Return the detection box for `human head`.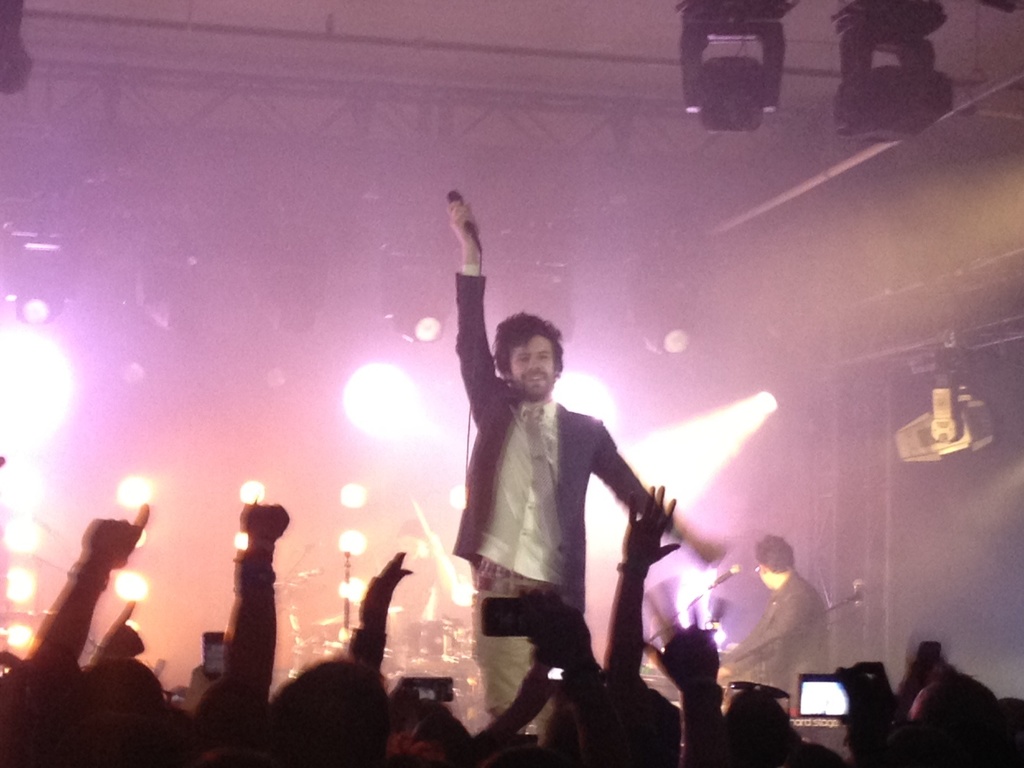
select_region(70, 656, 166, 767).
